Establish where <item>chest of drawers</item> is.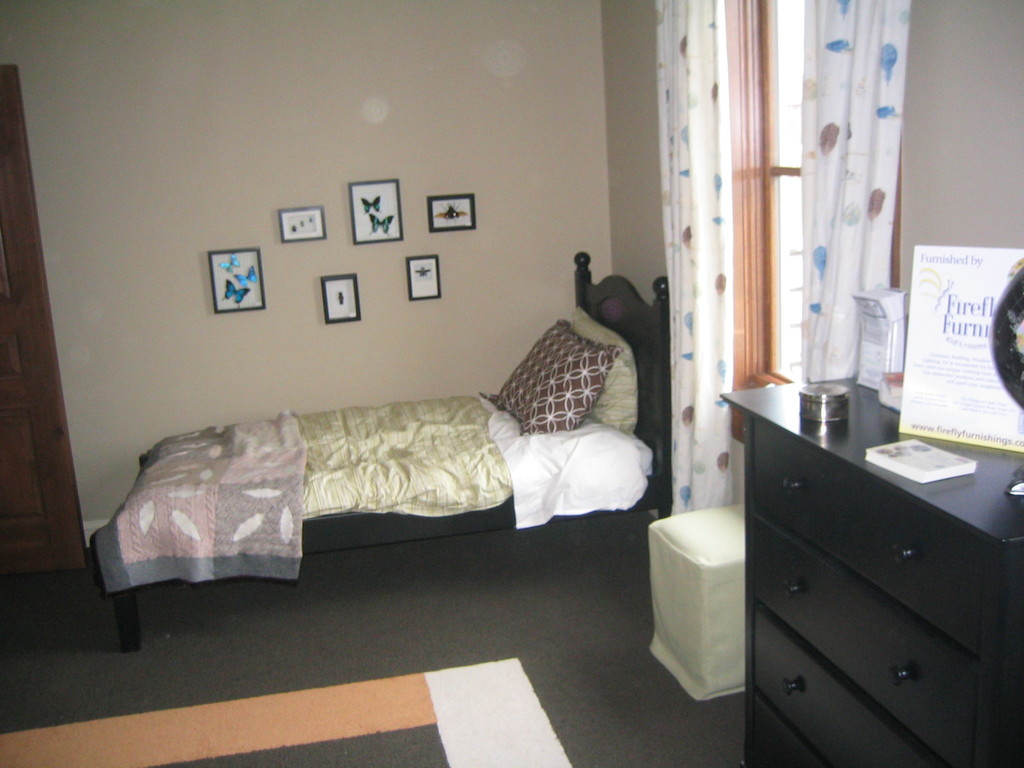
Established at (719,367,1022,767).
